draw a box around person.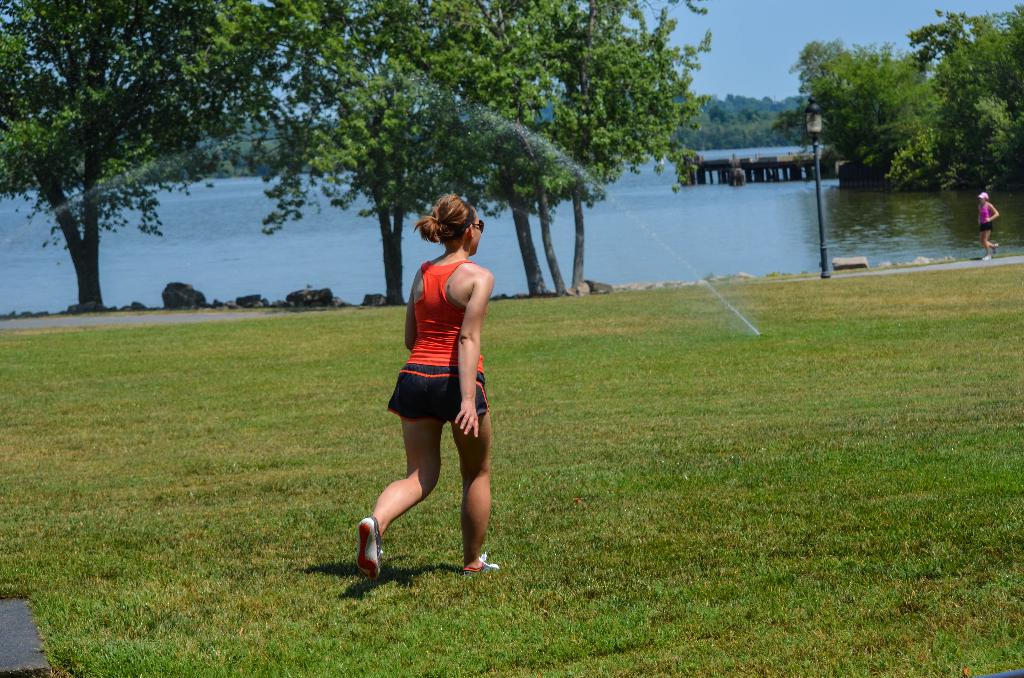
(360, 193, 497, 588).
